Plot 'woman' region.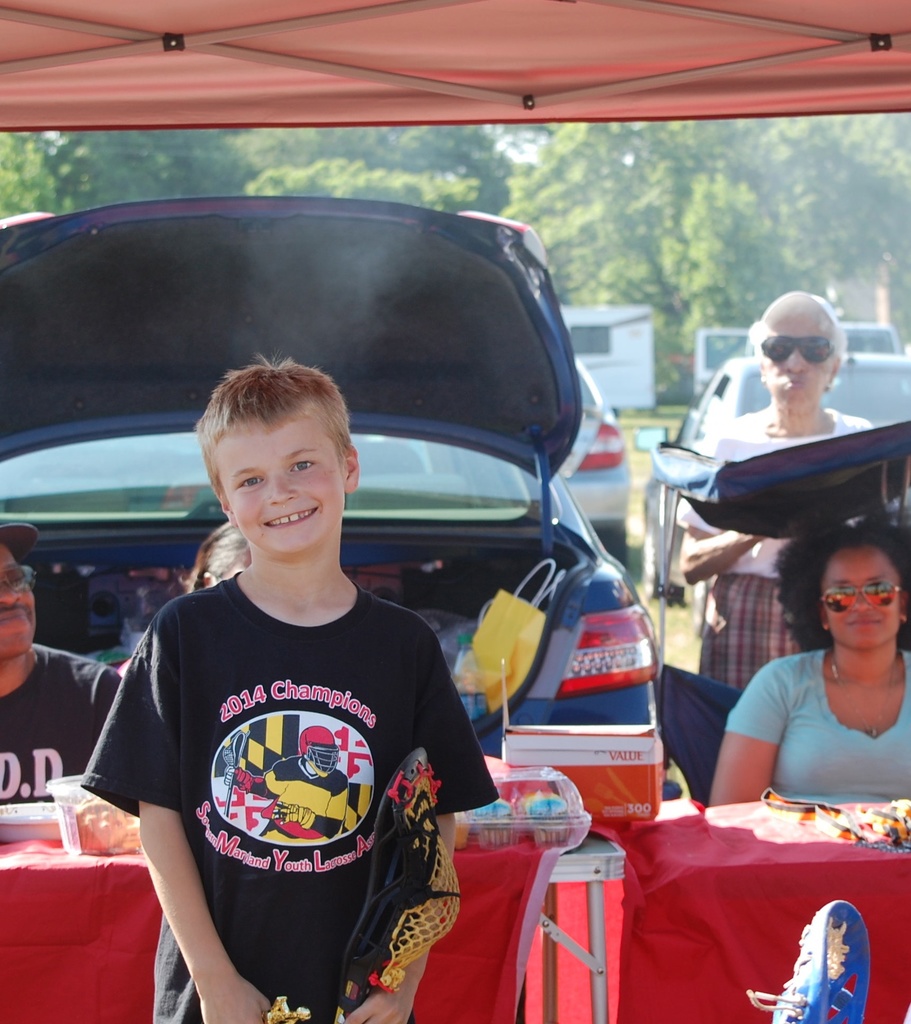
Plotted at pyautogui.locateOnScreen(677, 287, 878, 698).
